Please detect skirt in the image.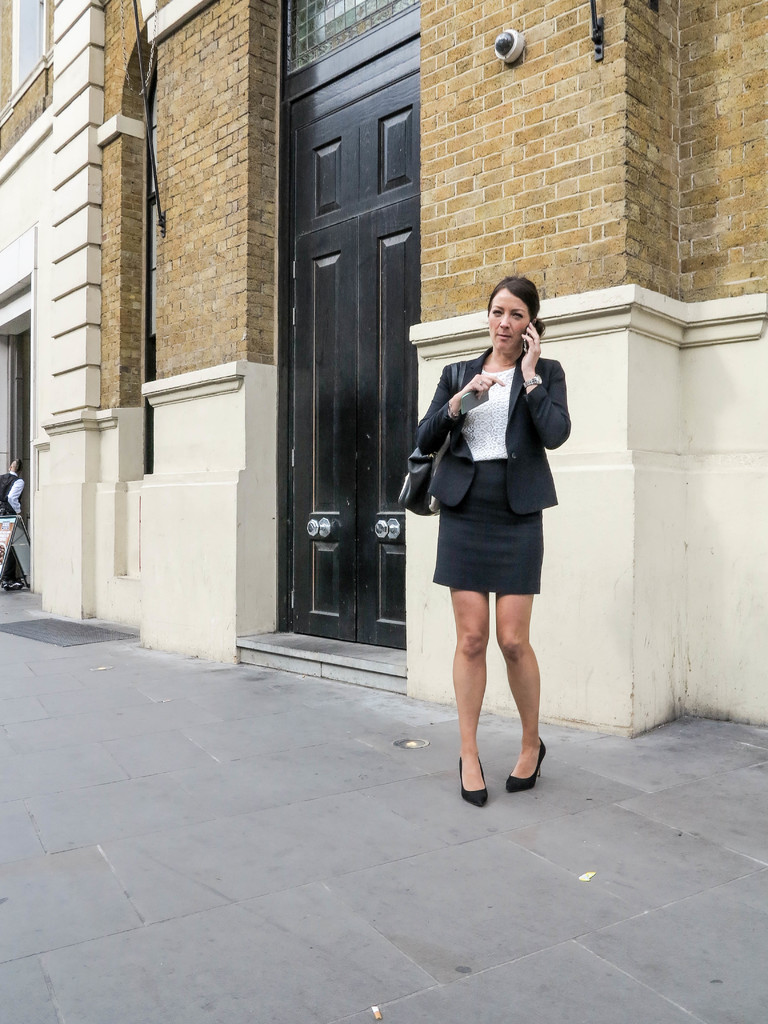
Rect(431, 457, 544, 593).
